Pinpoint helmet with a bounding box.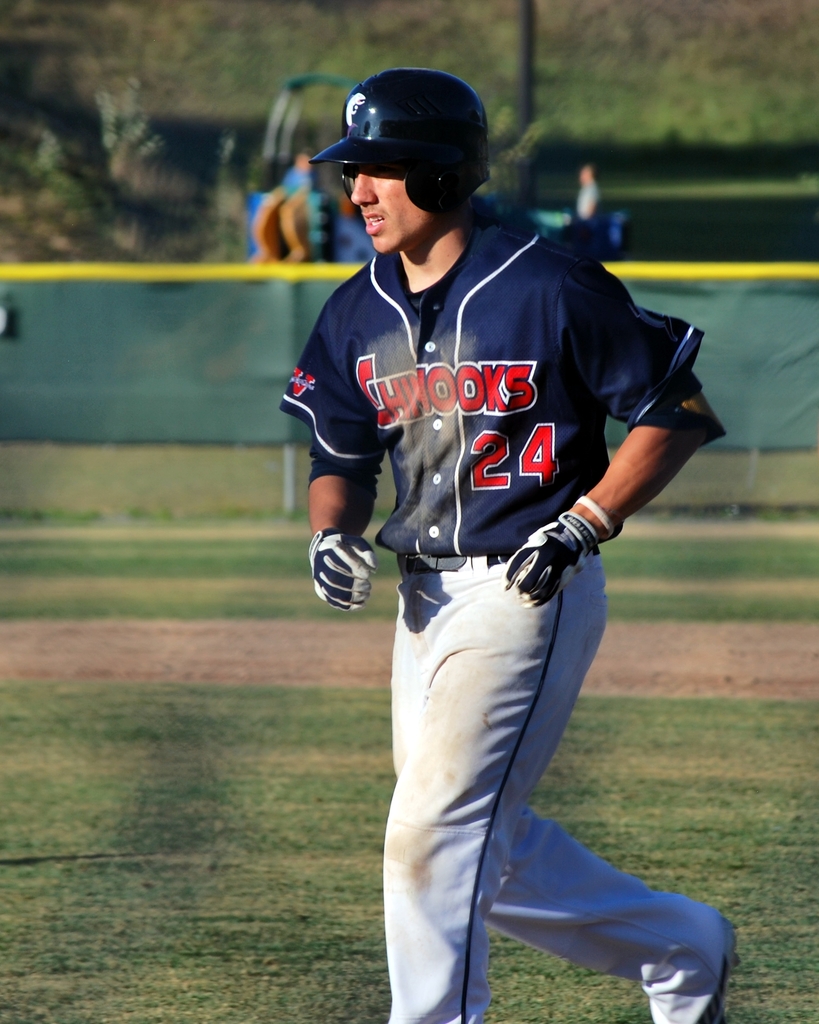
rect(314, 58, 491, 241).
